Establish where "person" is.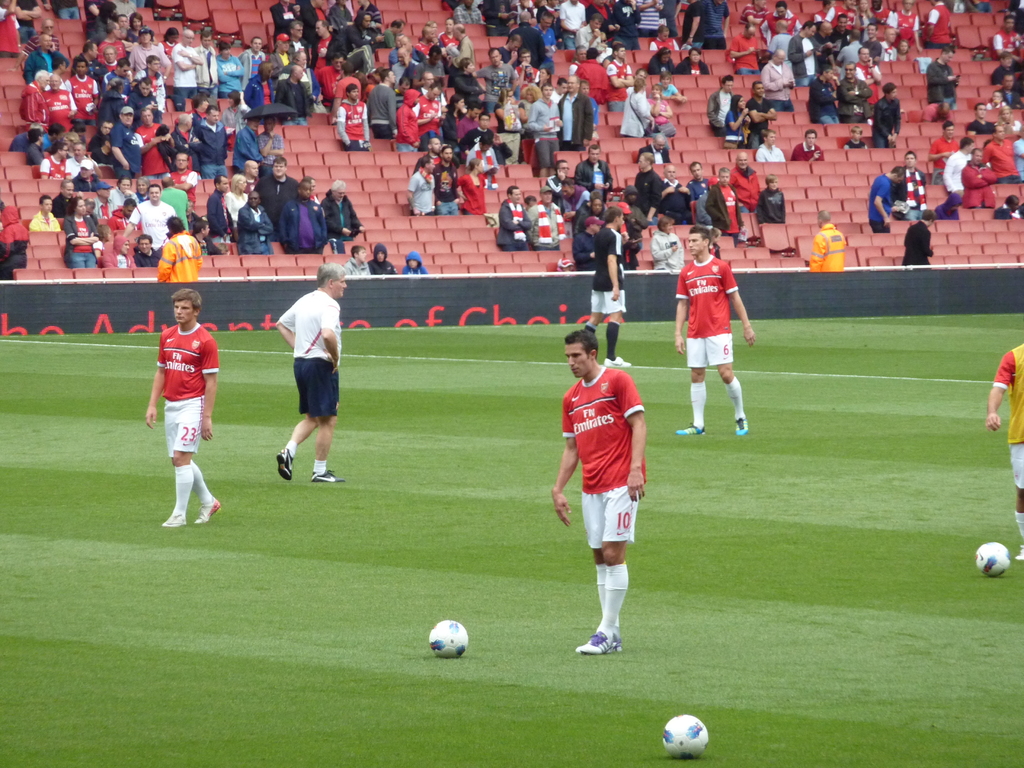
Established at (left=997, top=74, right=1023, bottom=106).
